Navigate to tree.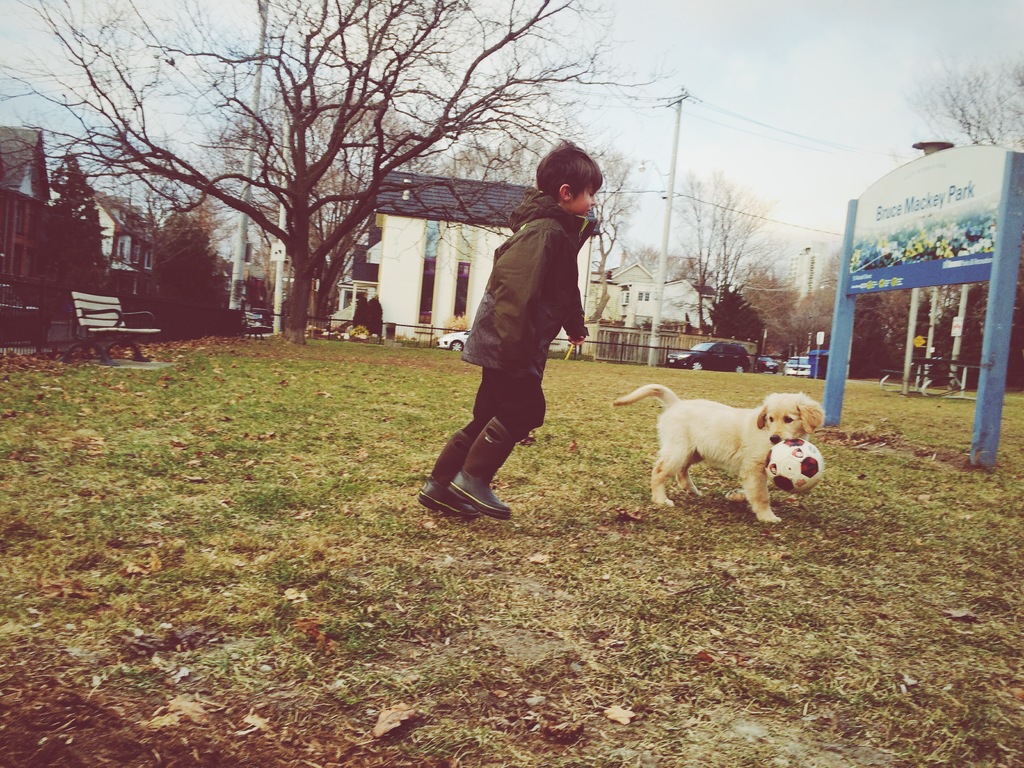
Navigation target: [22, 148, 124, 328].
